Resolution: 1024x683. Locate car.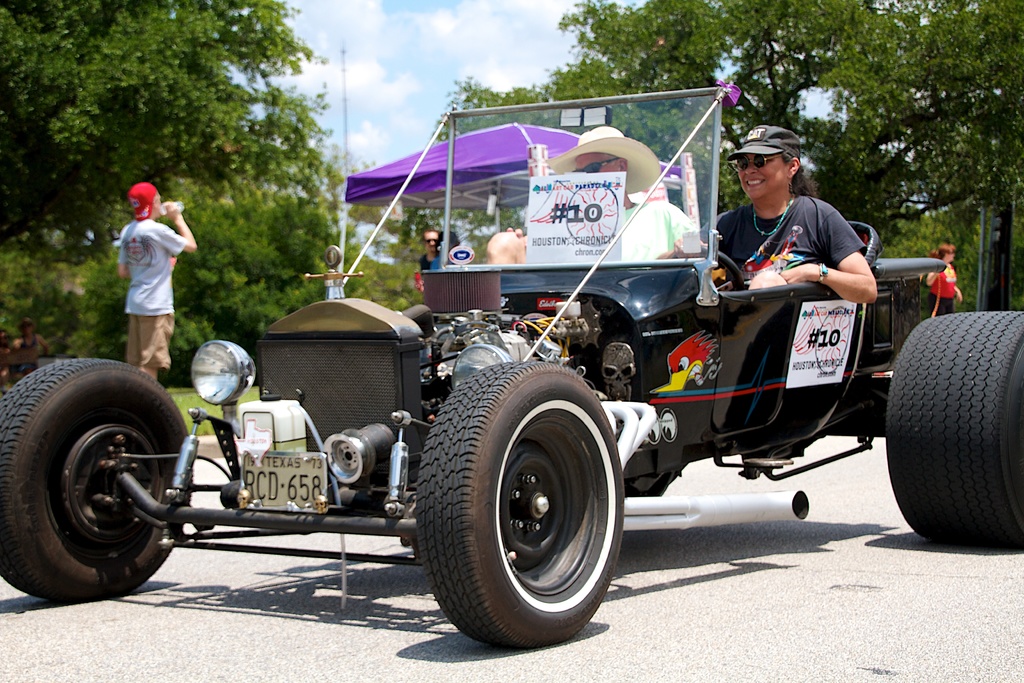
left=0, top=79, right=1023, bottom=648.
